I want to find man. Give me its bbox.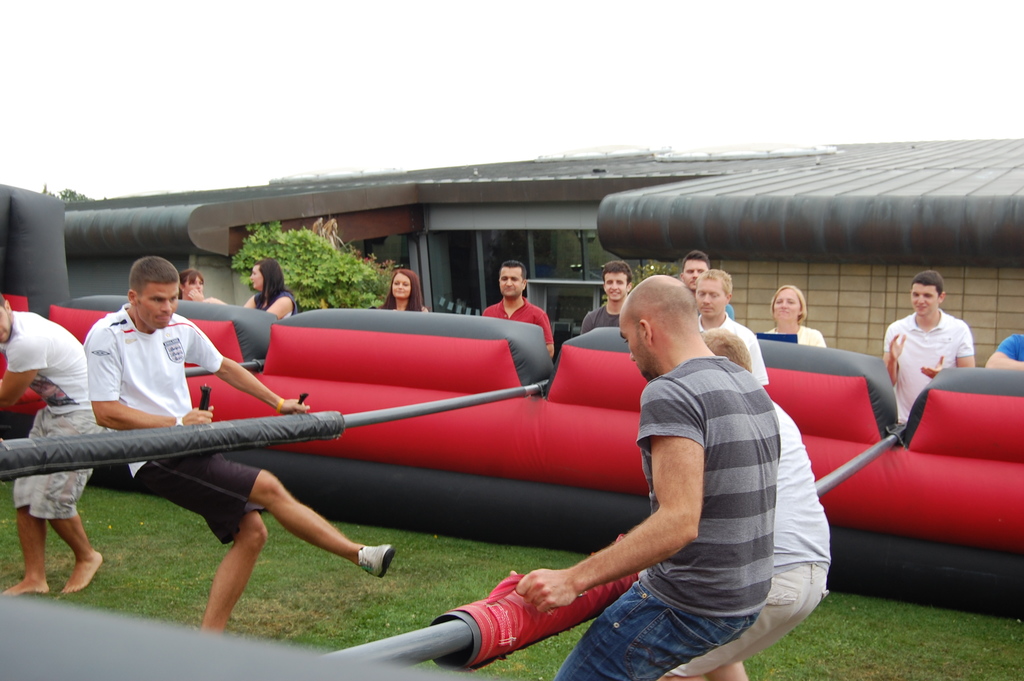
bbox=(673, 248, 736, 319).
